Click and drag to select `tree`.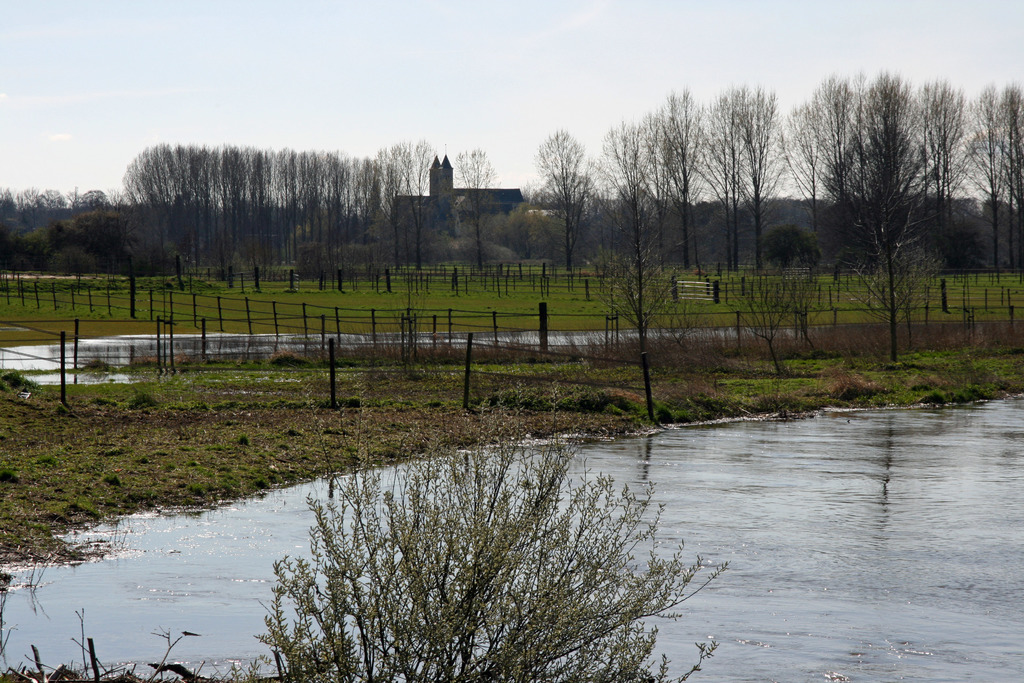
Selection: x1=592 y1=220 x2=689 y2=416.
